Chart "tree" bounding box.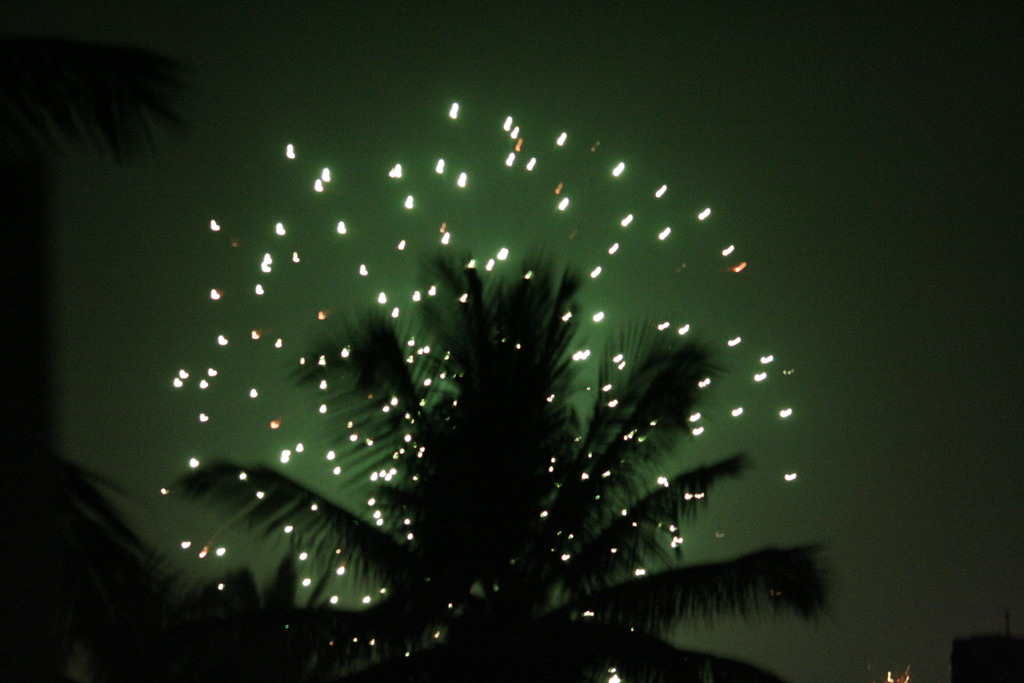
Charted: l=179, t=243, r=842, b=682.
